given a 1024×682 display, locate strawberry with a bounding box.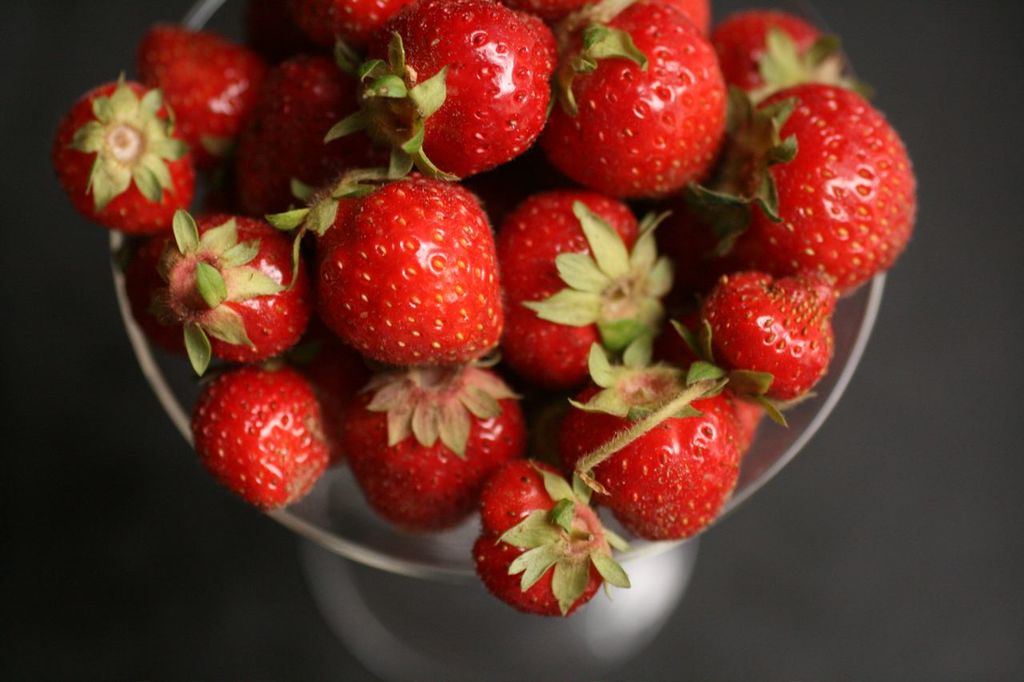
Located: crop(219, 62, 397, 208).
